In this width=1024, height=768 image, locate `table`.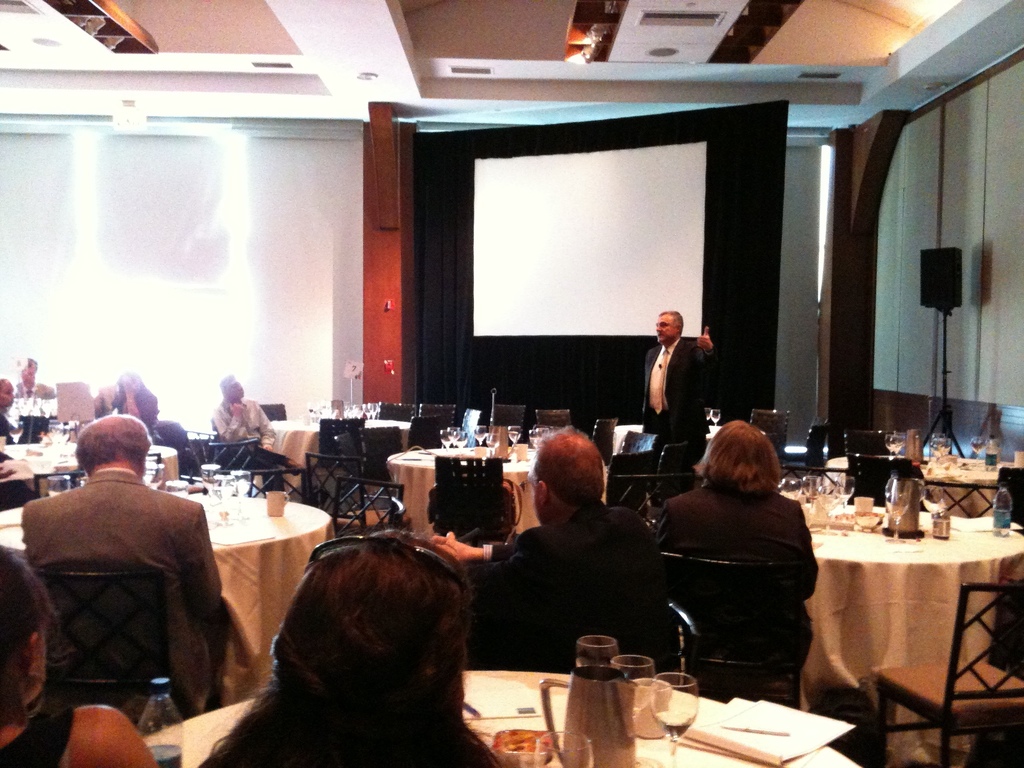
Bounding box: bbox(801, 488, 1016, 754).
